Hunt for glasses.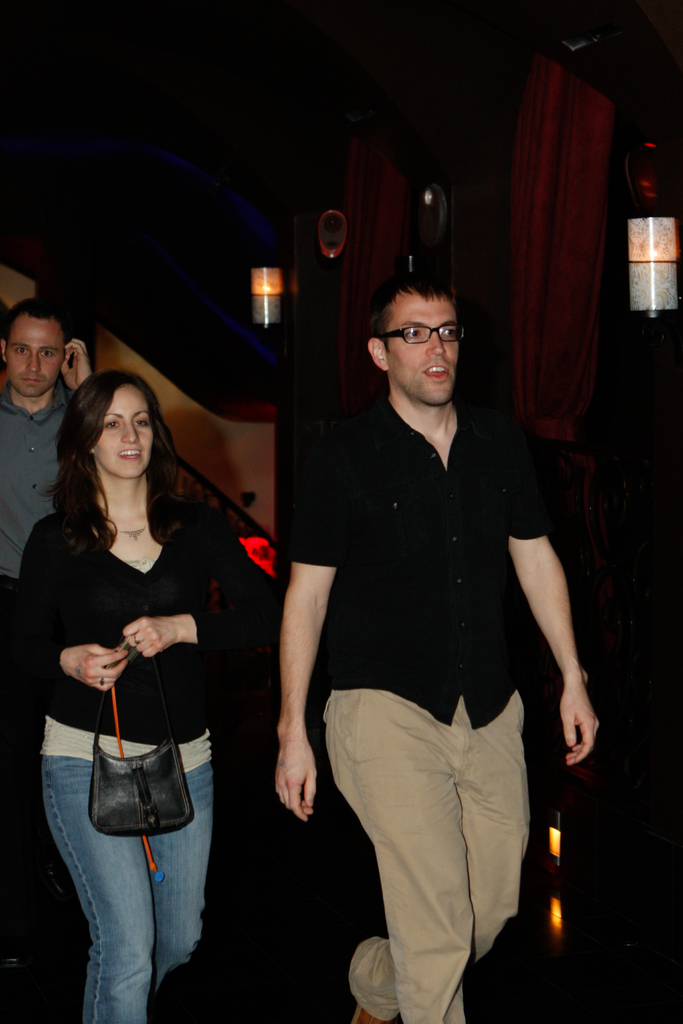
Hunted down at (left=380, top=316, right=491, bottom=360).
